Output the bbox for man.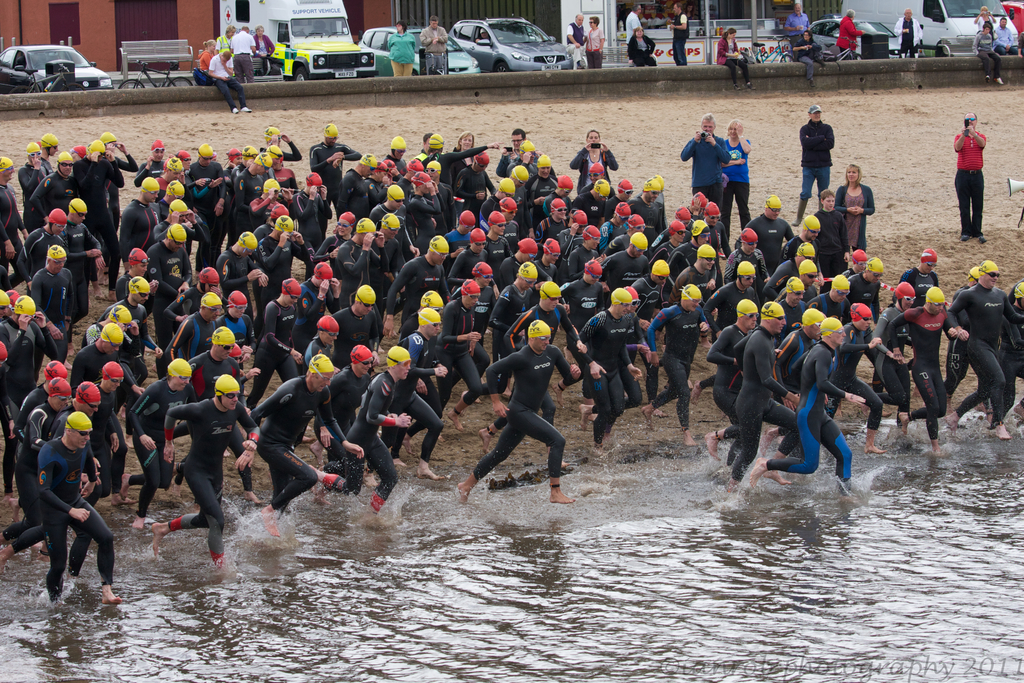
pyautogui.locateOnScreen(572, 128, 615, 188).
